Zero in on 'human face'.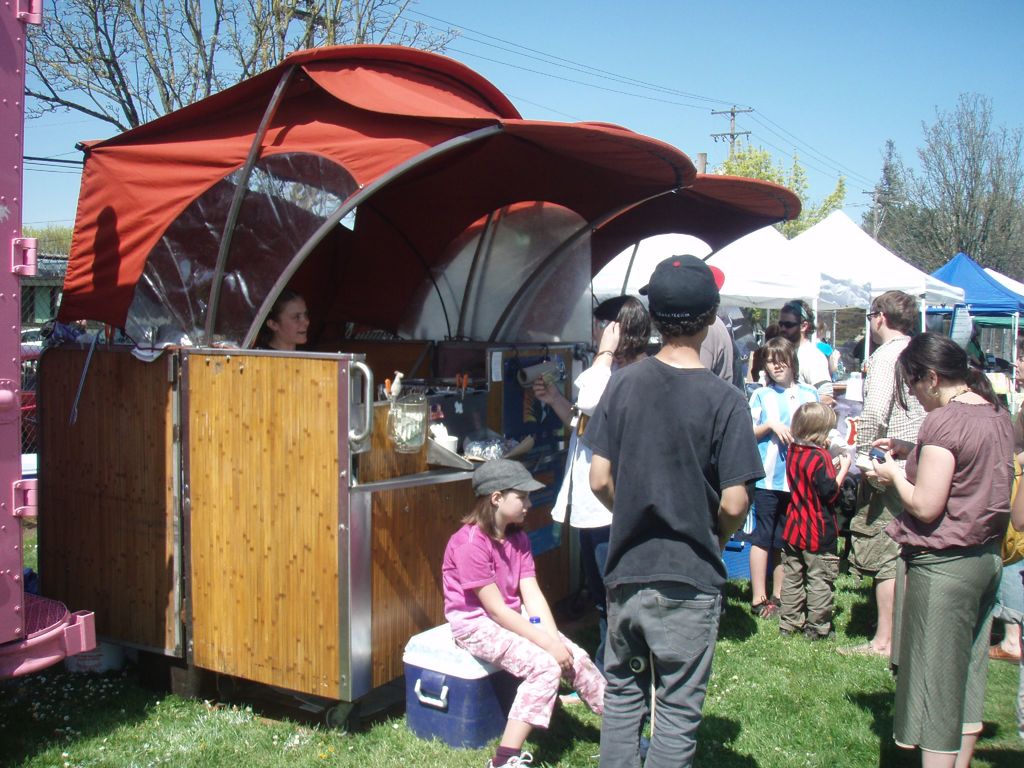
Zeroed in: [764, 349, 789, 384].
